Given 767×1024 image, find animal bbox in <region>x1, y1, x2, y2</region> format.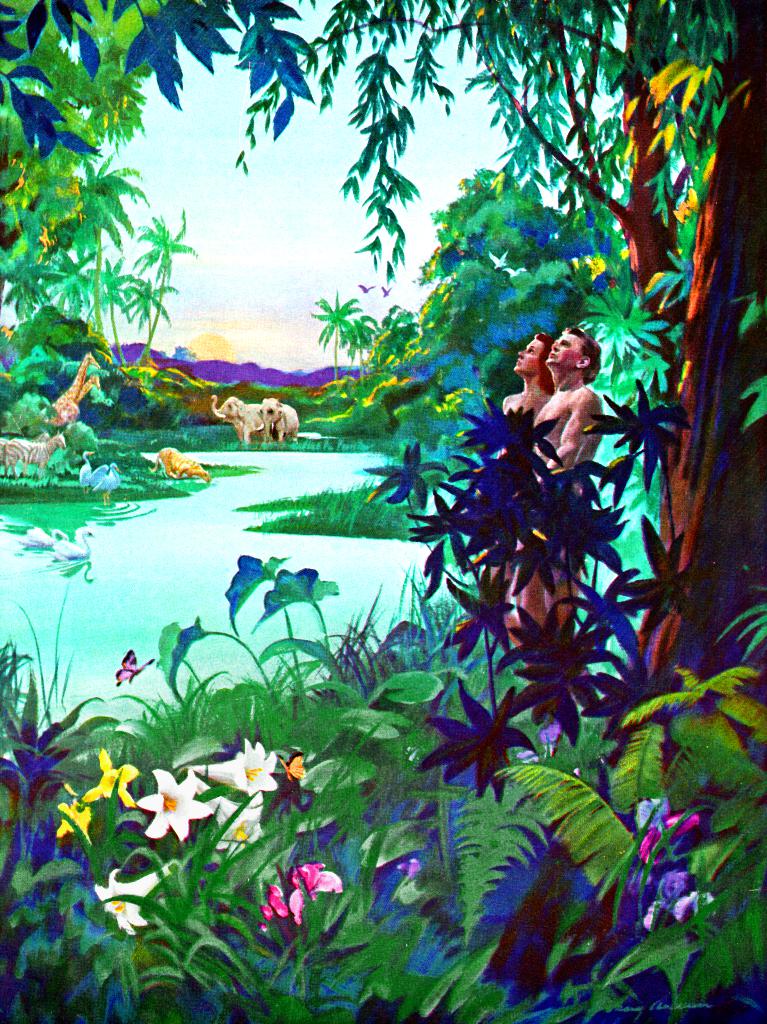
<region>83, 461, 111, 484</region>.
